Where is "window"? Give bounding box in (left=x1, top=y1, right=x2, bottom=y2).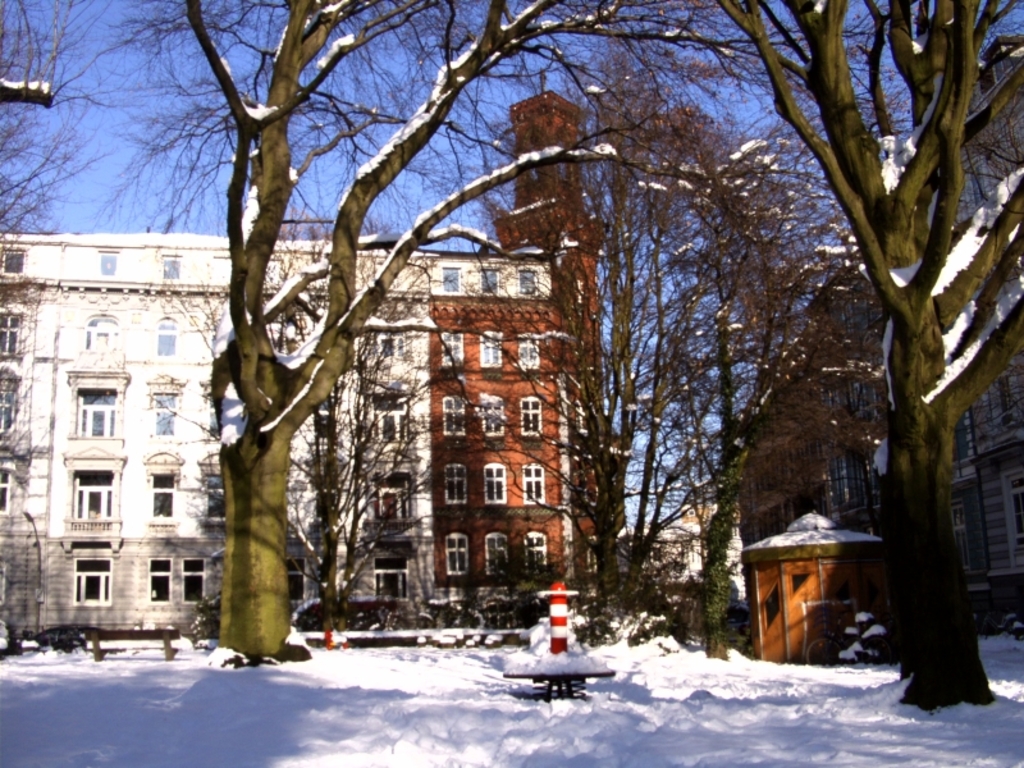
(left=479, top=397, right=509, bottom=436).
